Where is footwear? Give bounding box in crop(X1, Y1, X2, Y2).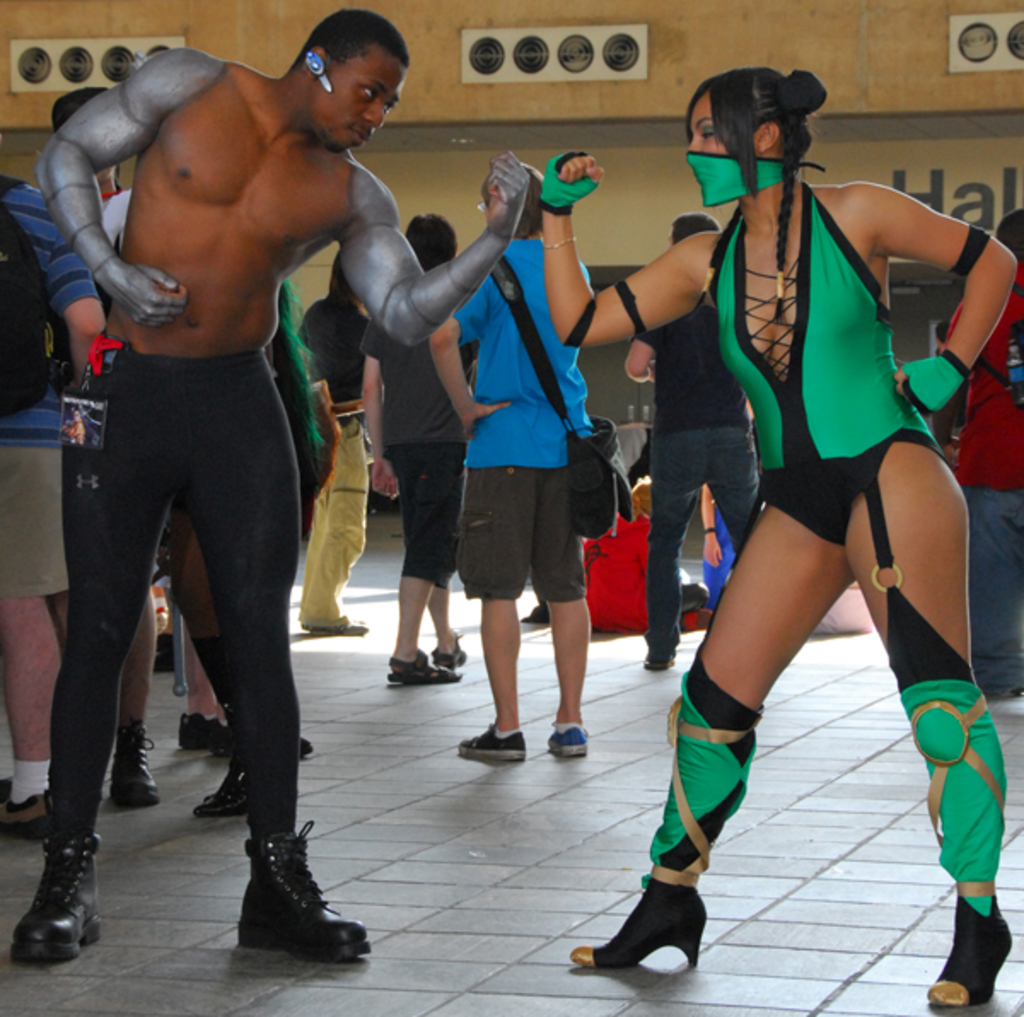
crop(386, 645, 461, 686).
